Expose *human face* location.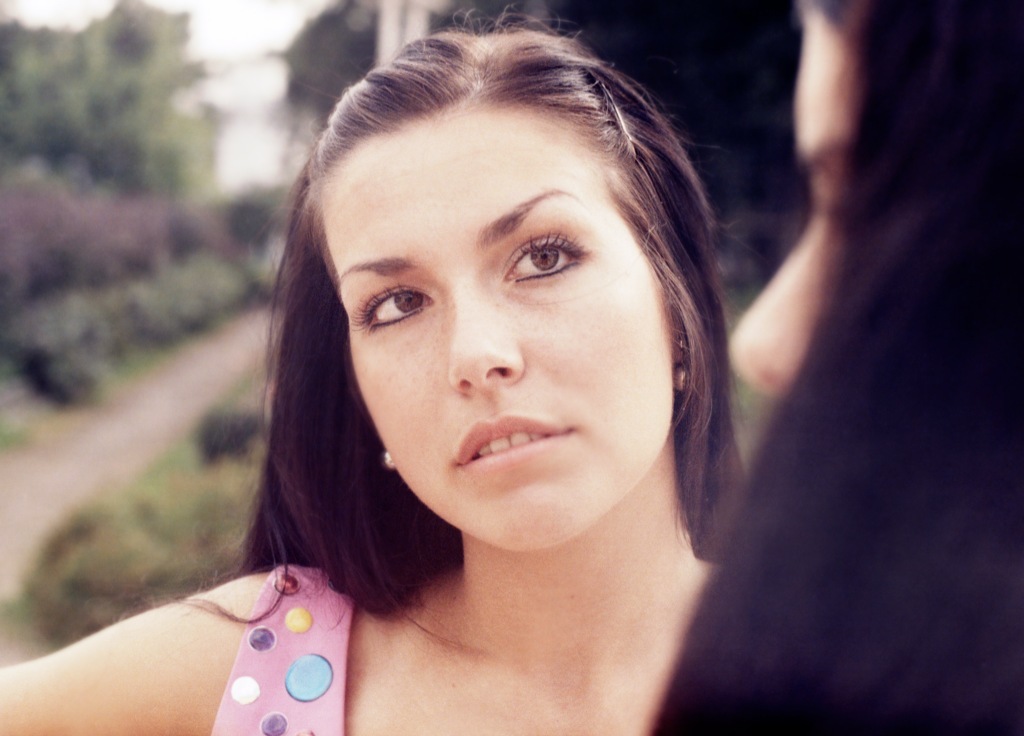
Exposed at <box>337,103,673,559</box>.
